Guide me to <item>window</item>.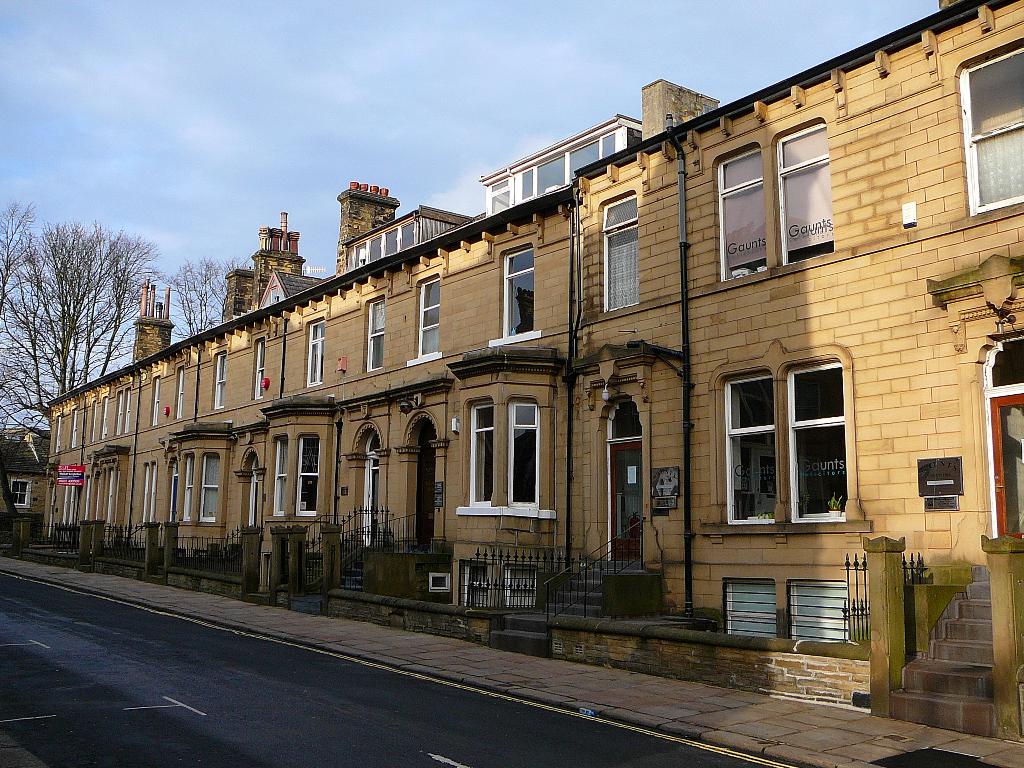
Guidance: (71,408,77,447).
